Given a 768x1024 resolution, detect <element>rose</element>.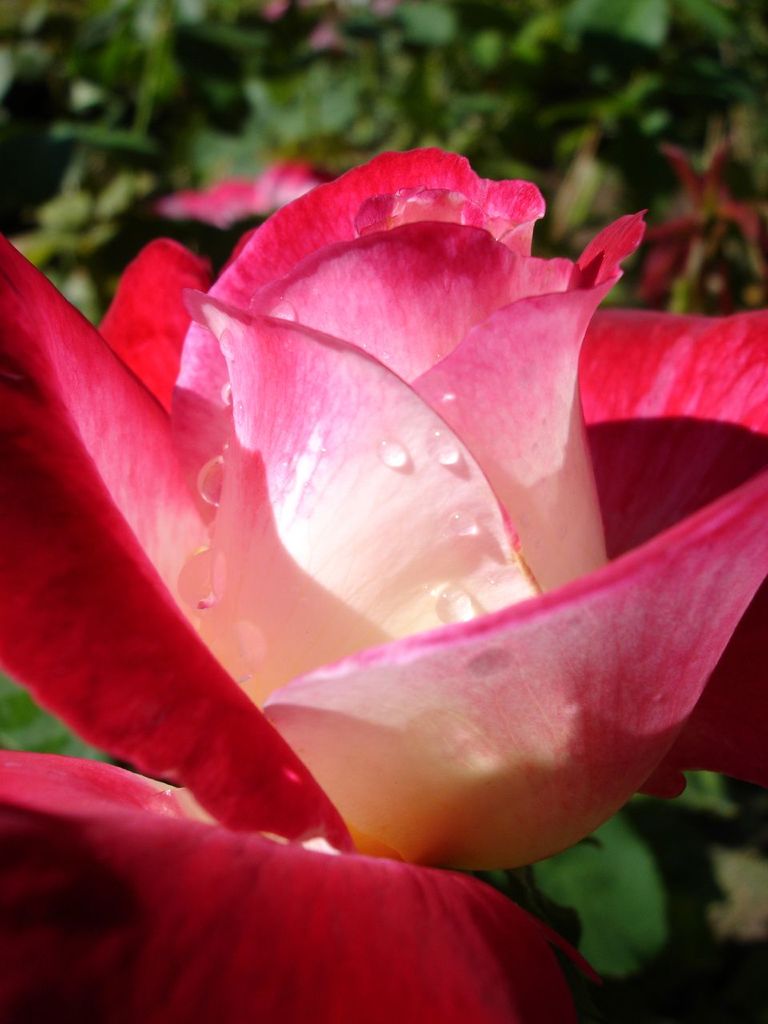
detection(0, 140, 767, 1023).
